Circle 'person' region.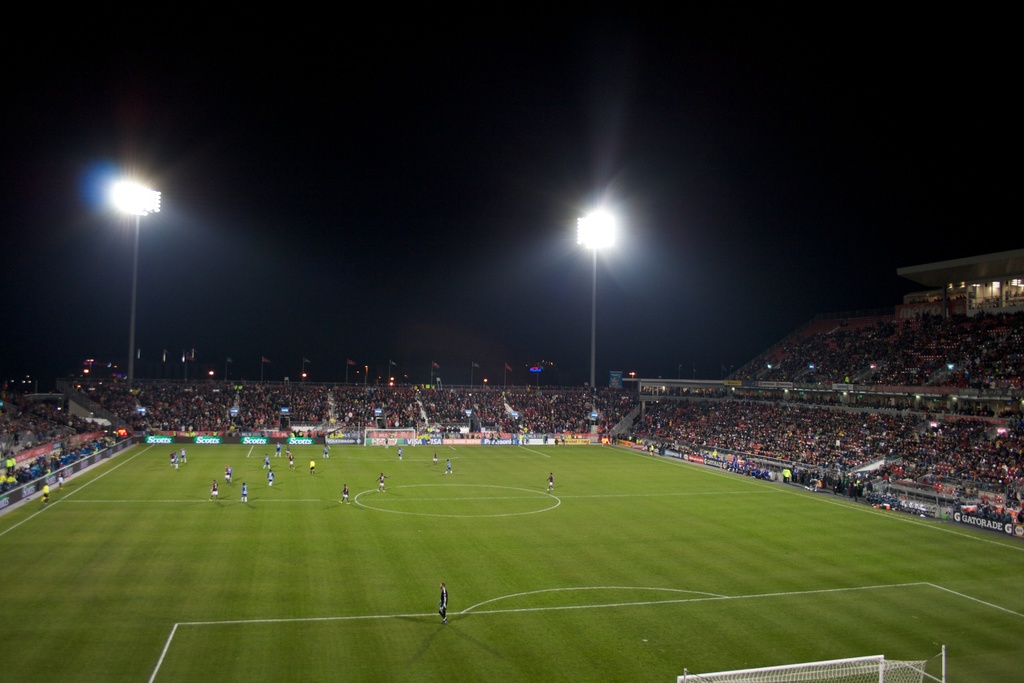
Region: (x1=339, y1=486, x2=349, y2=502).
